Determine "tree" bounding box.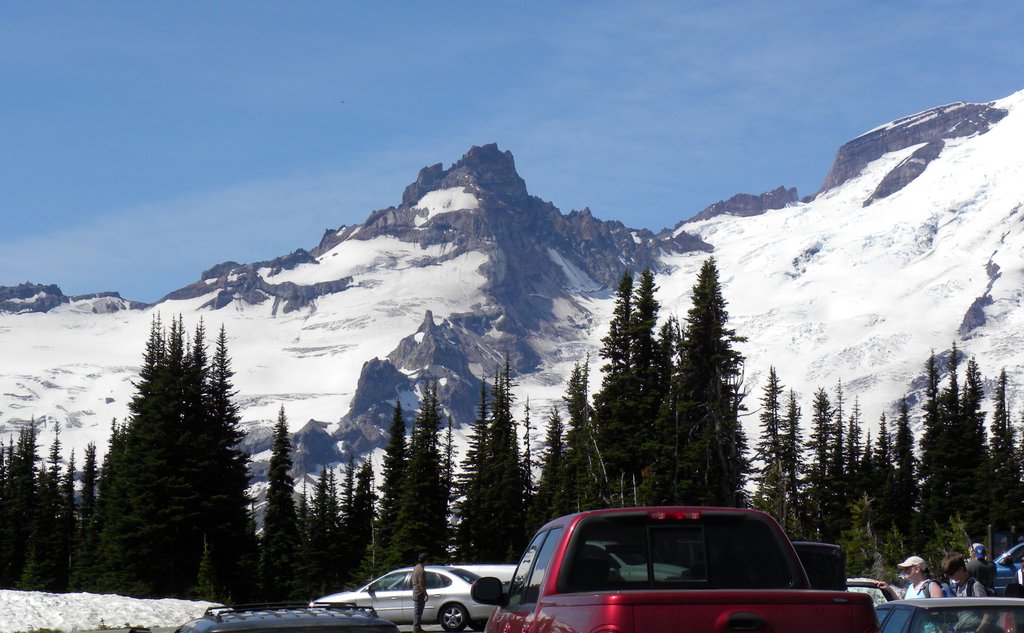
Determined: locate(442, 373, 500, 541).
